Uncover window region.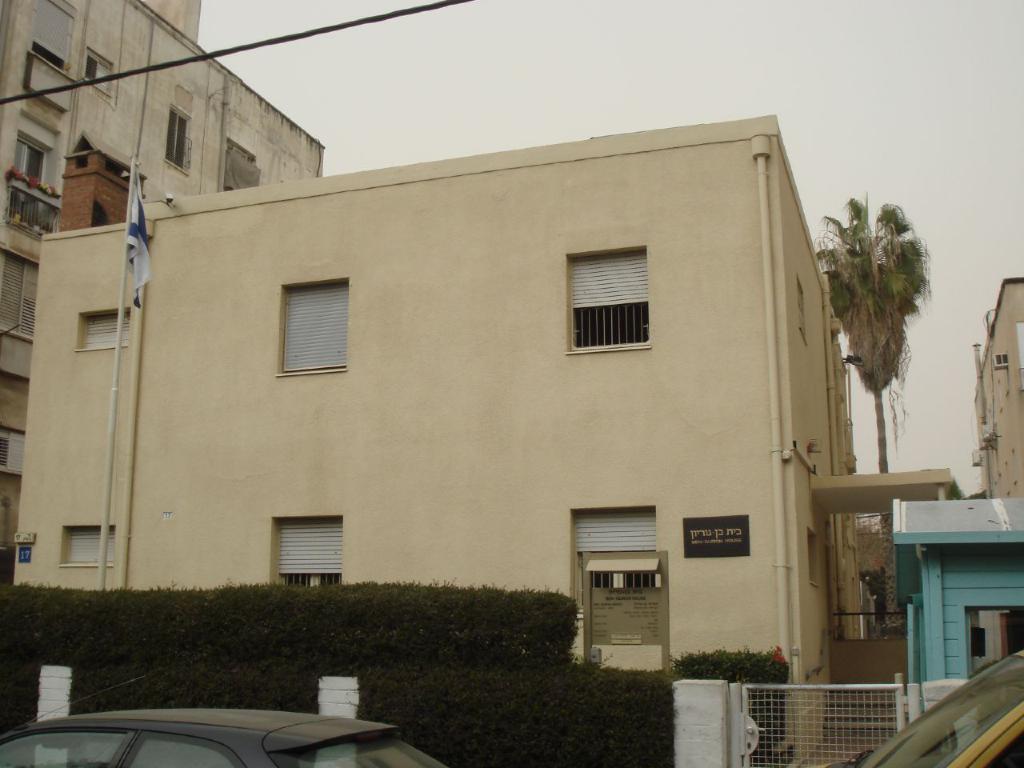
Uncovered: x1=78 y1=307 x2=131 y2=349.
